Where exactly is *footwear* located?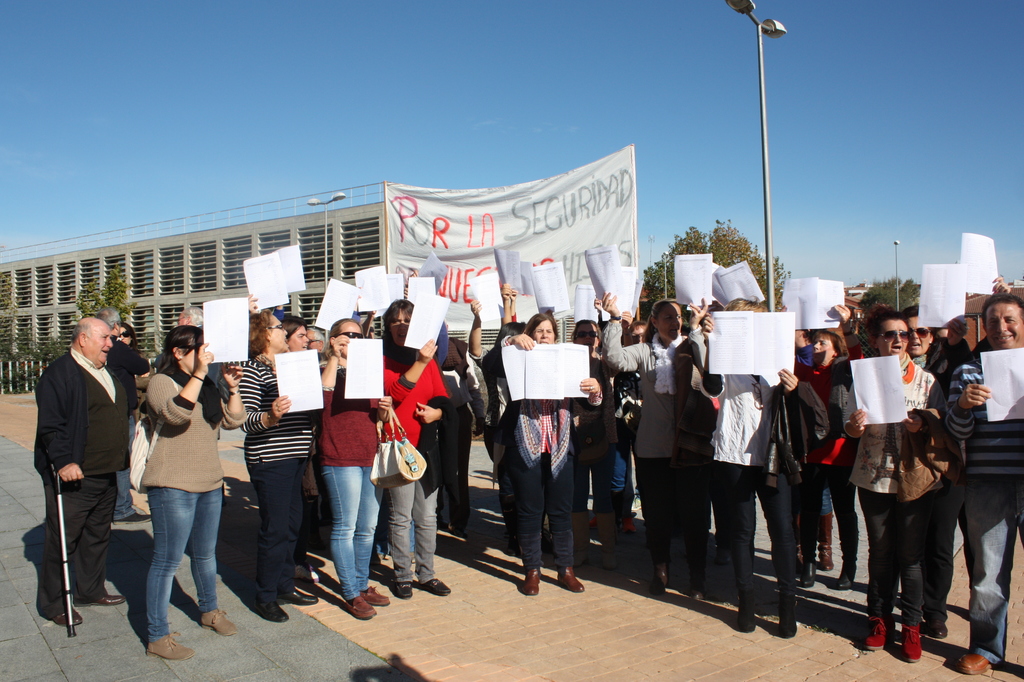
Its bounding box is BBox(523, 569, 544, 594).
